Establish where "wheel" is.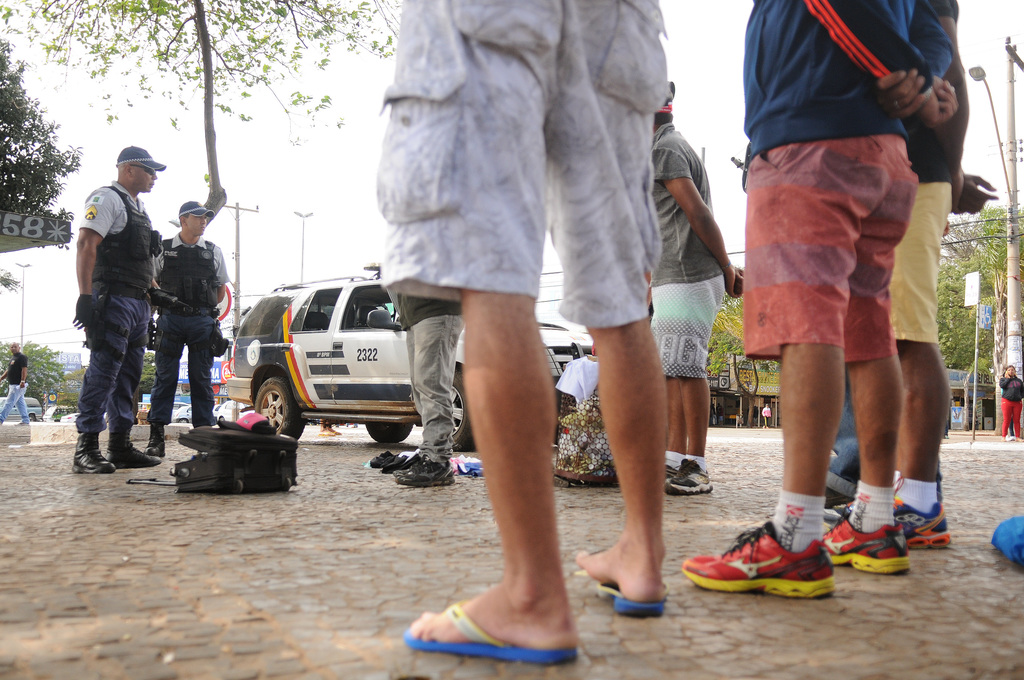
Established at [29, 415, 37, 424].
